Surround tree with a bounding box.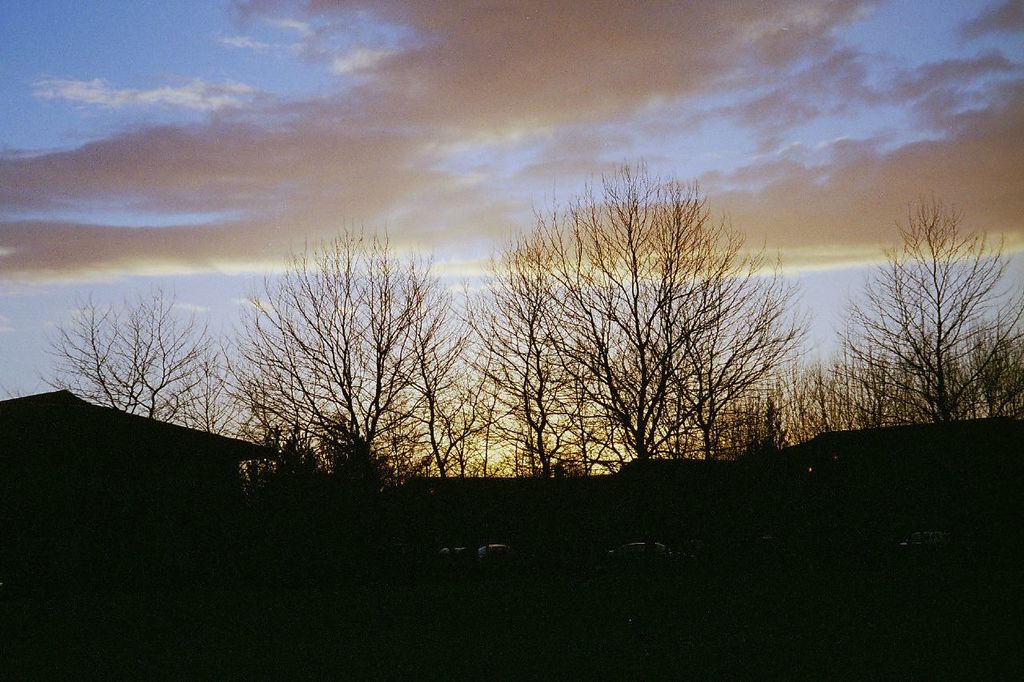
box(841, 182, 998, 441).
